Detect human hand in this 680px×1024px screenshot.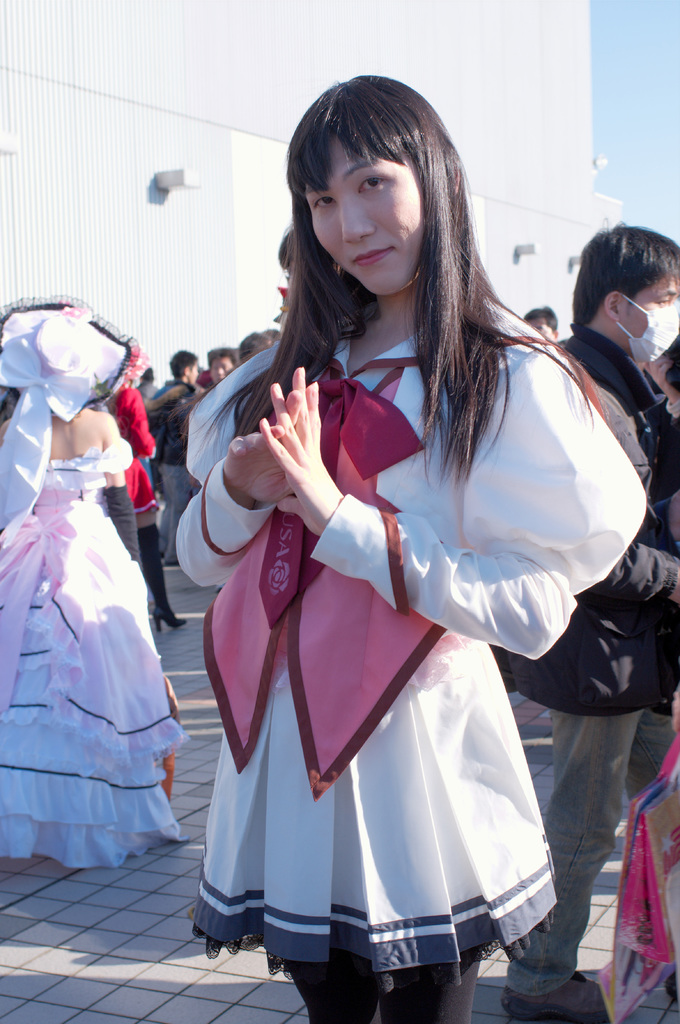
Detection: bbox=[257, 360, 380, 545].
